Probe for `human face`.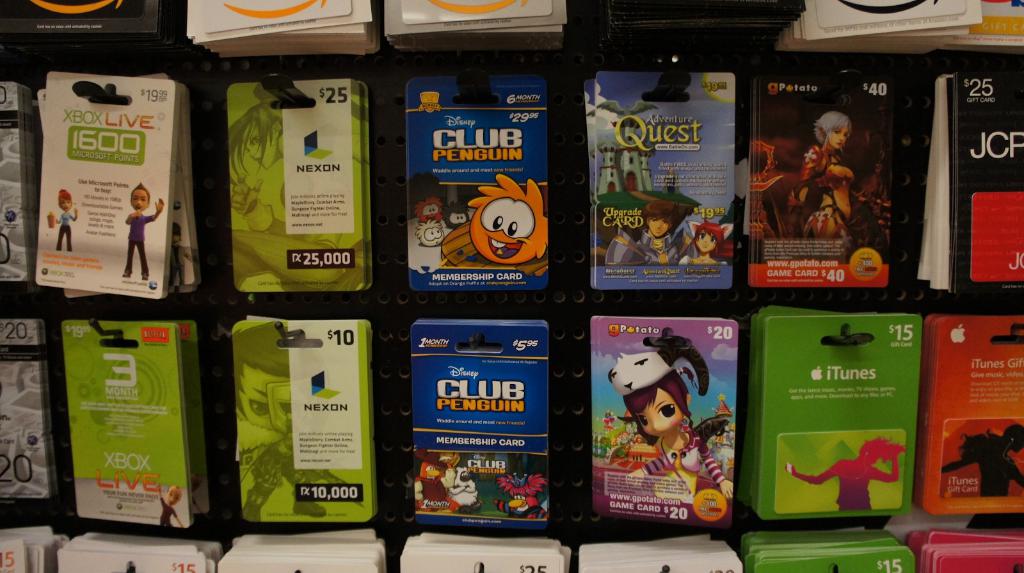
Probe result: <bbox>639, 389, 683, 439</bbox>.
